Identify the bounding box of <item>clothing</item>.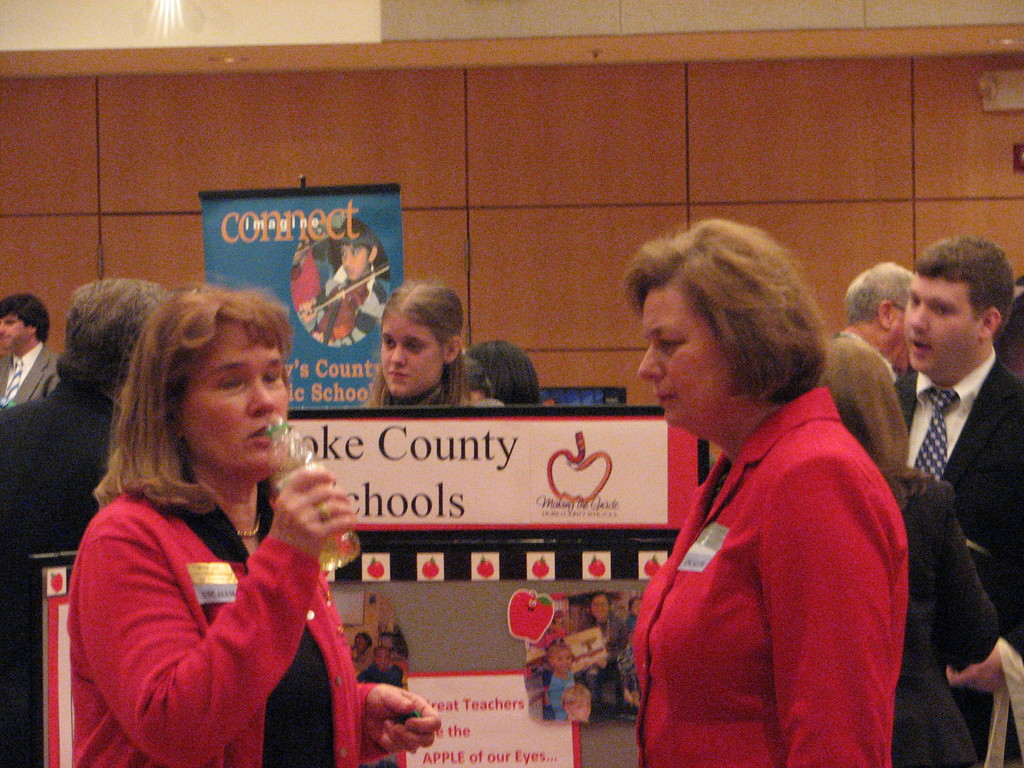
detection(0, 375, 131, 767).
